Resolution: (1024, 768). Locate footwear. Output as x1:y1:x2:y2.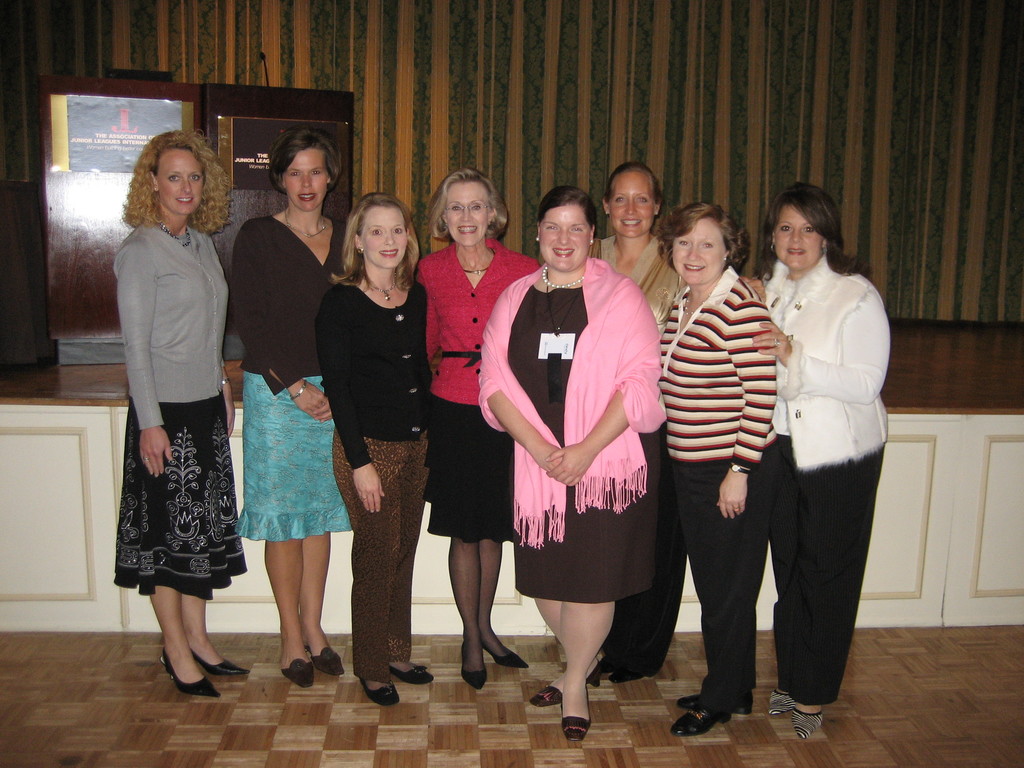
178:648:244:676.
